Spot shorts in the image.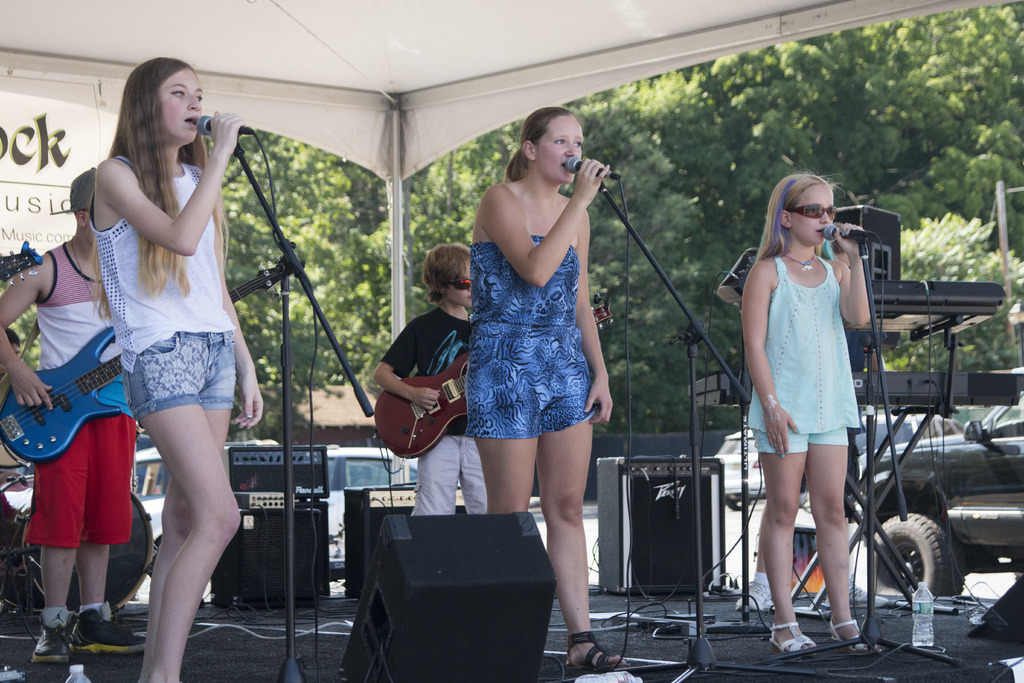
shorts found at 412,436,484,517.
